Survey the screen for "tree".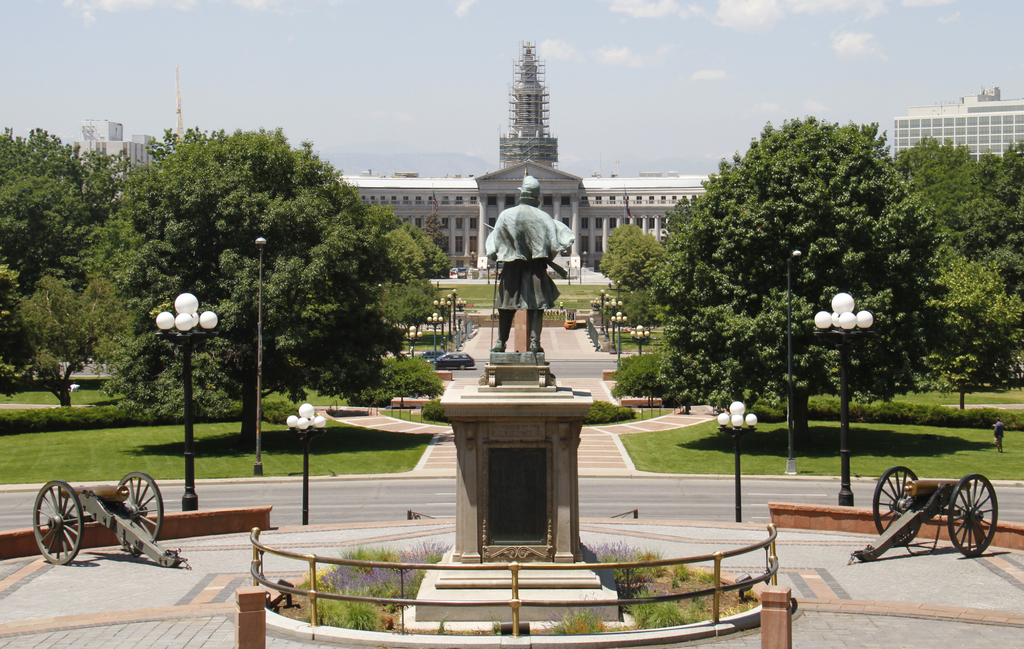
Survey found: [left=906, top=135, right=1023, bottom=291].
